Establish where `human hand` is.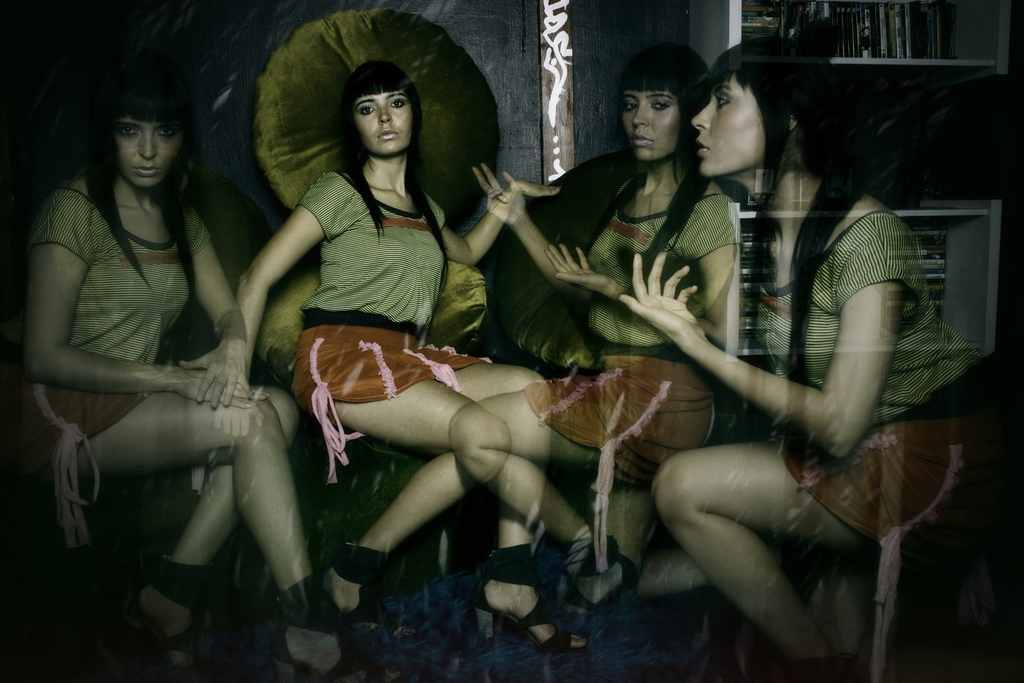
Established at (509, 178, 563, 201).
